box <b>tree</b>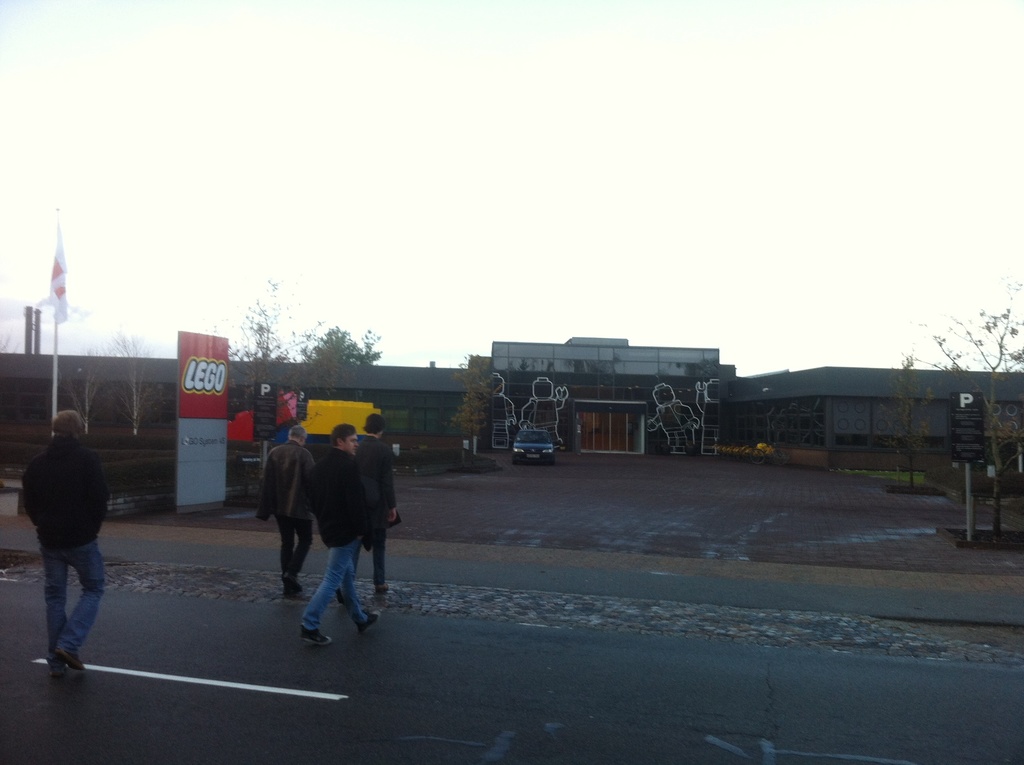
<region>56, 336, 98, 442</region>
